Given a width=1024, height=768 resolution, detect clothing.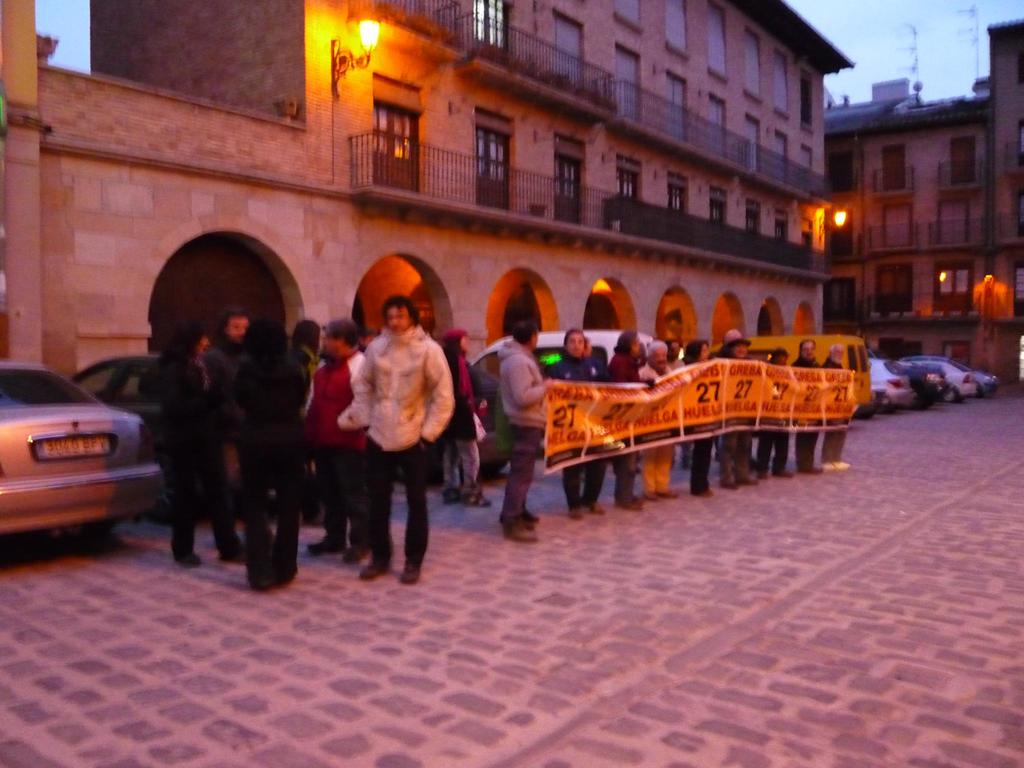
{"x1": 223, "y1": 339, "x2": 307, "y2": 590}.
